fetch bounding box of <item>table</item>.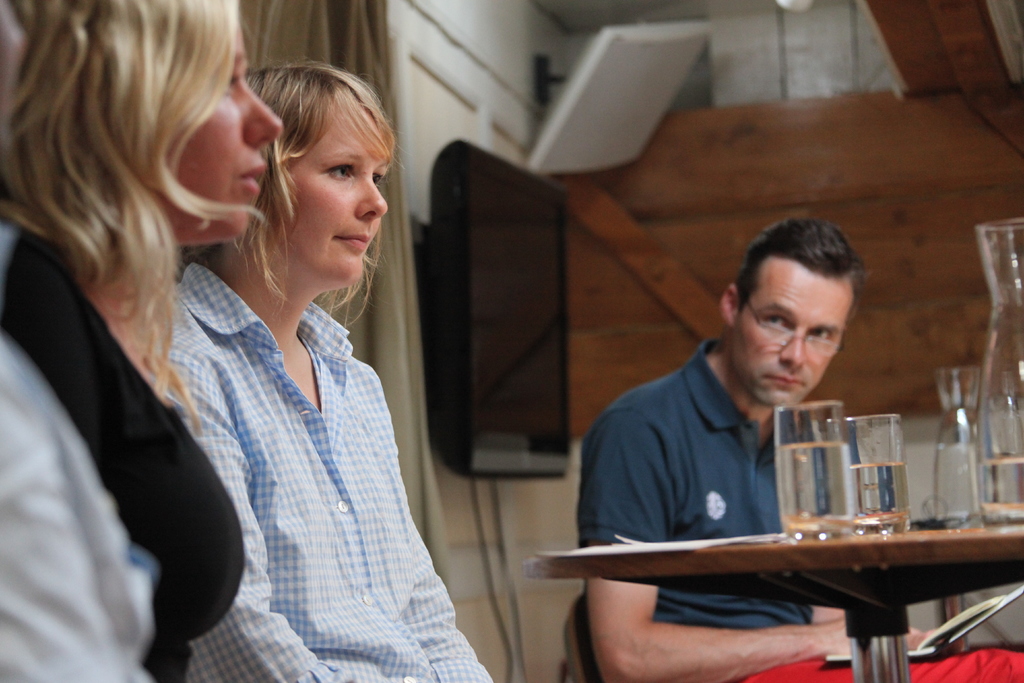
Bbox: bbox(502, 466, 1023, 682).
